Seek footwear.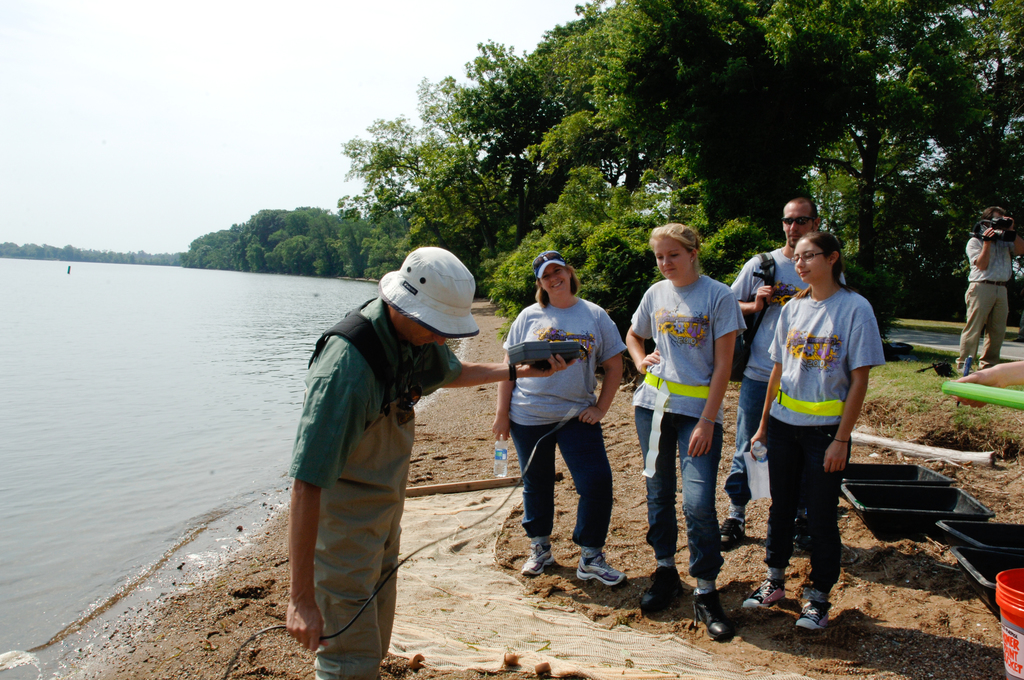
(717, 508, 746, 550).
